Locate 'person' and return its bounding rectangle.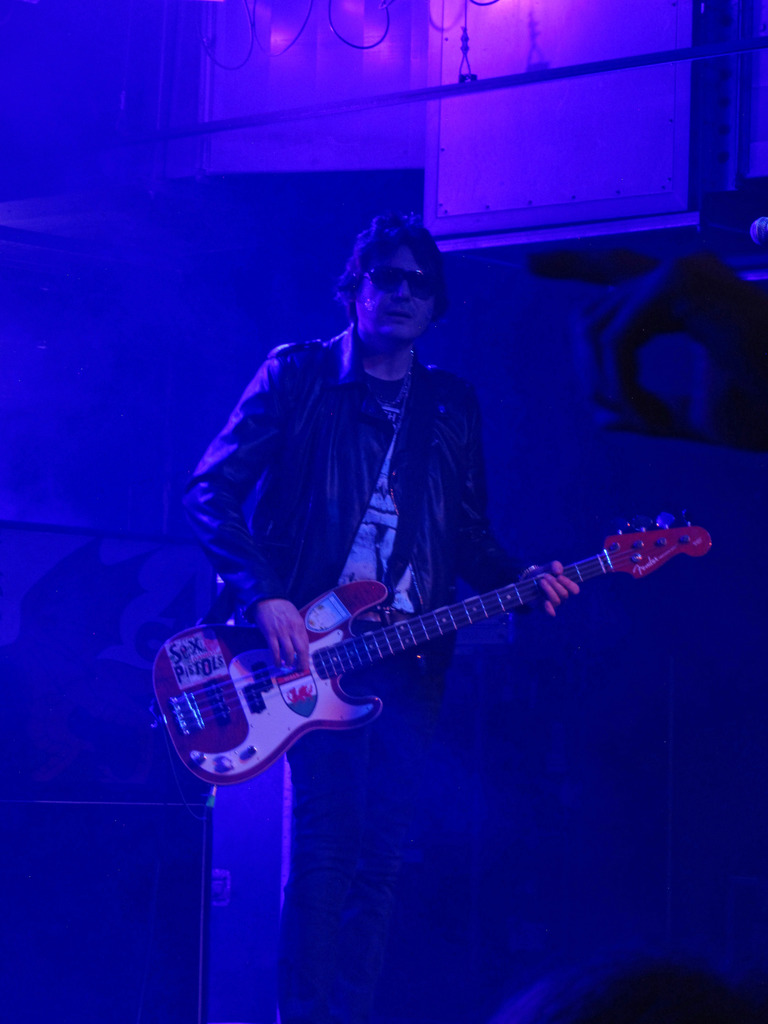
bbox(155, 243, 713, 1009).
